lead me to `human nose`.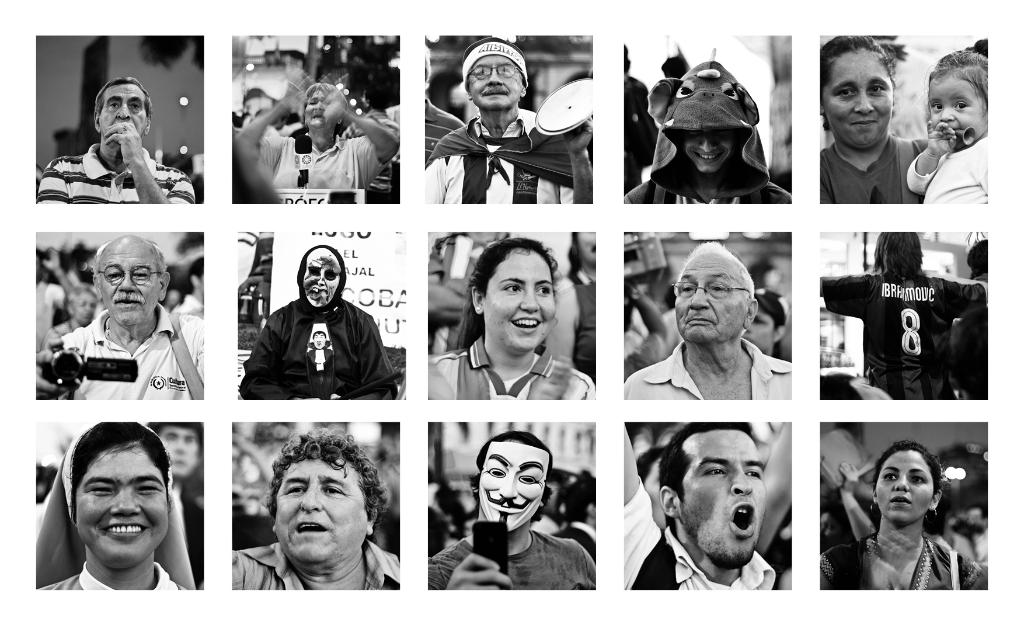
Lead to {"left": 858, "top": 93, "right": 874, "bottom": 116}.
